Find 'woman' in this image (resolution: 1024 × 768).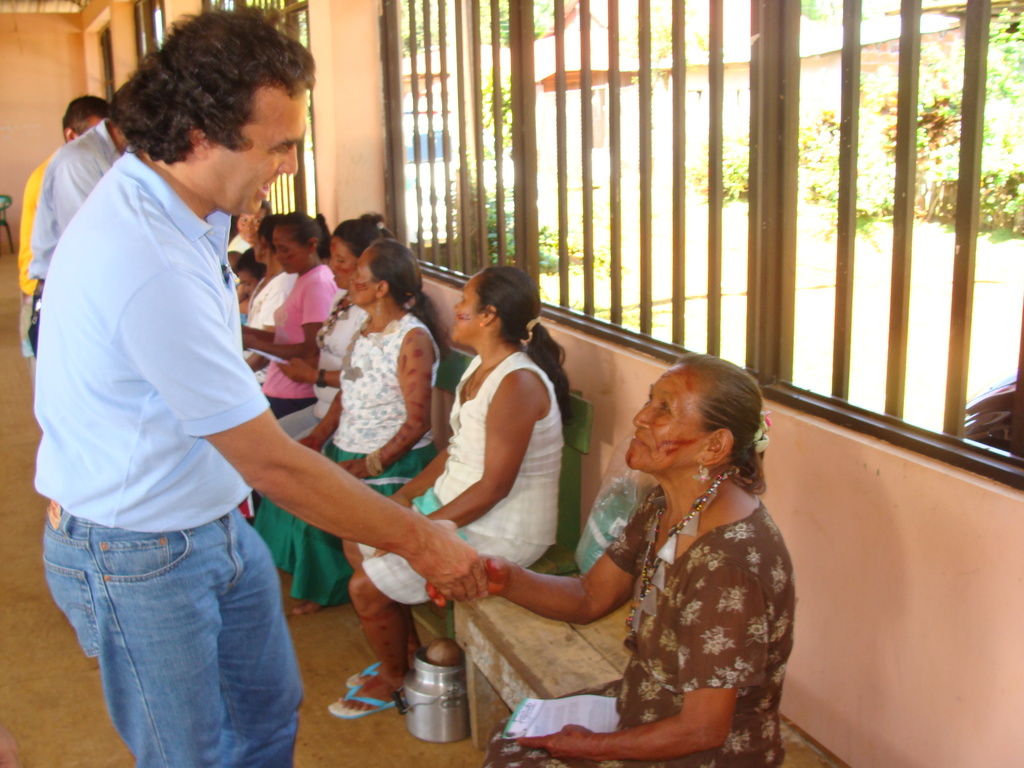
select_region(510, 333, 806, 757).
